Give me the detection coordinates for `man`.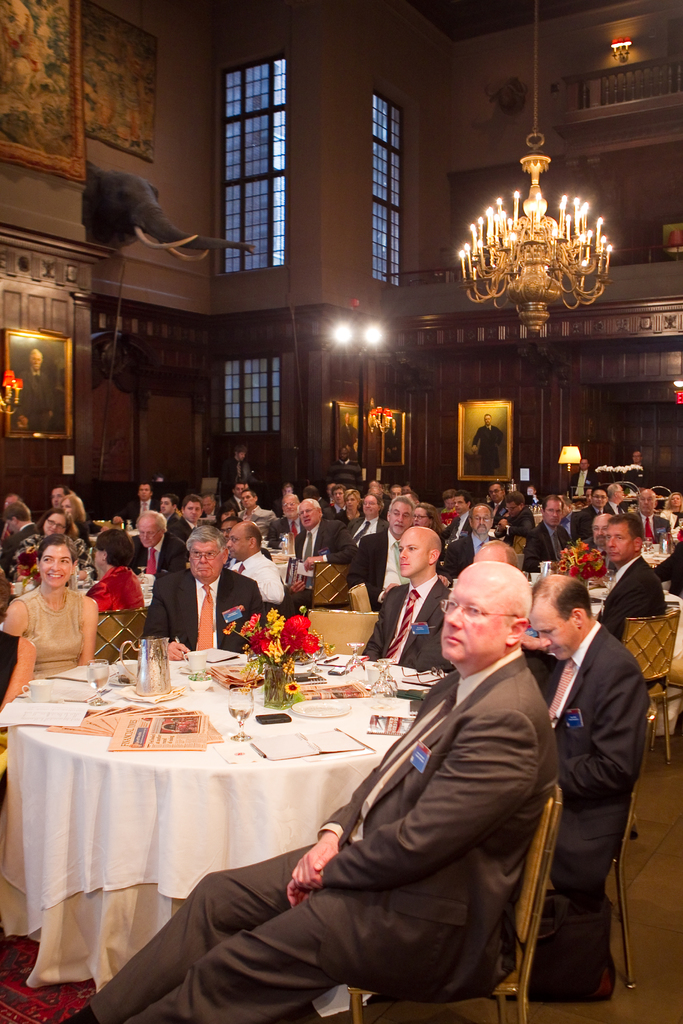
(left=572, top=484, right=610, bottom=534).
